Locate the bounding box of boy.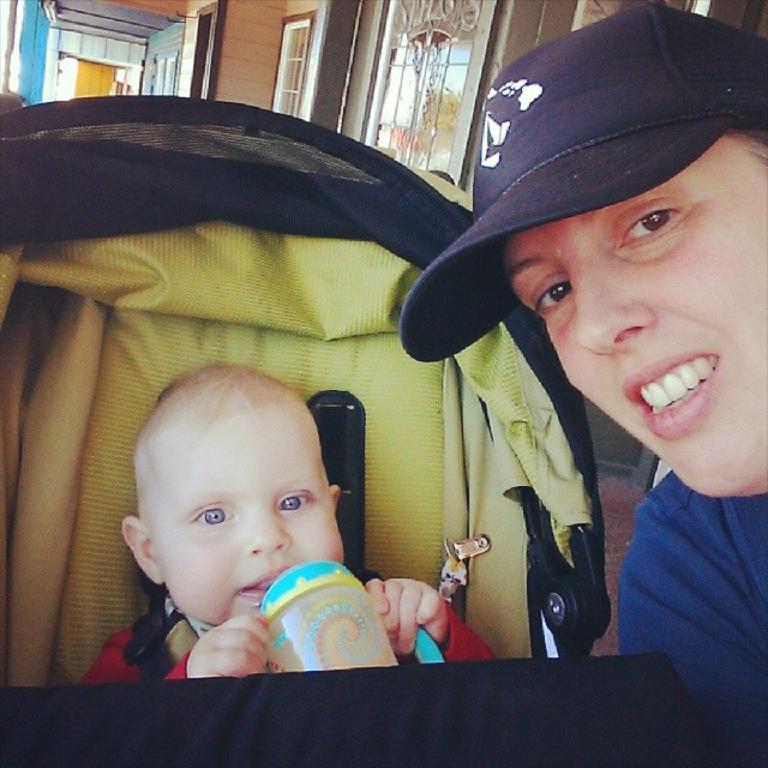
Bounding box: bbox(80, 358, 492, 685).
